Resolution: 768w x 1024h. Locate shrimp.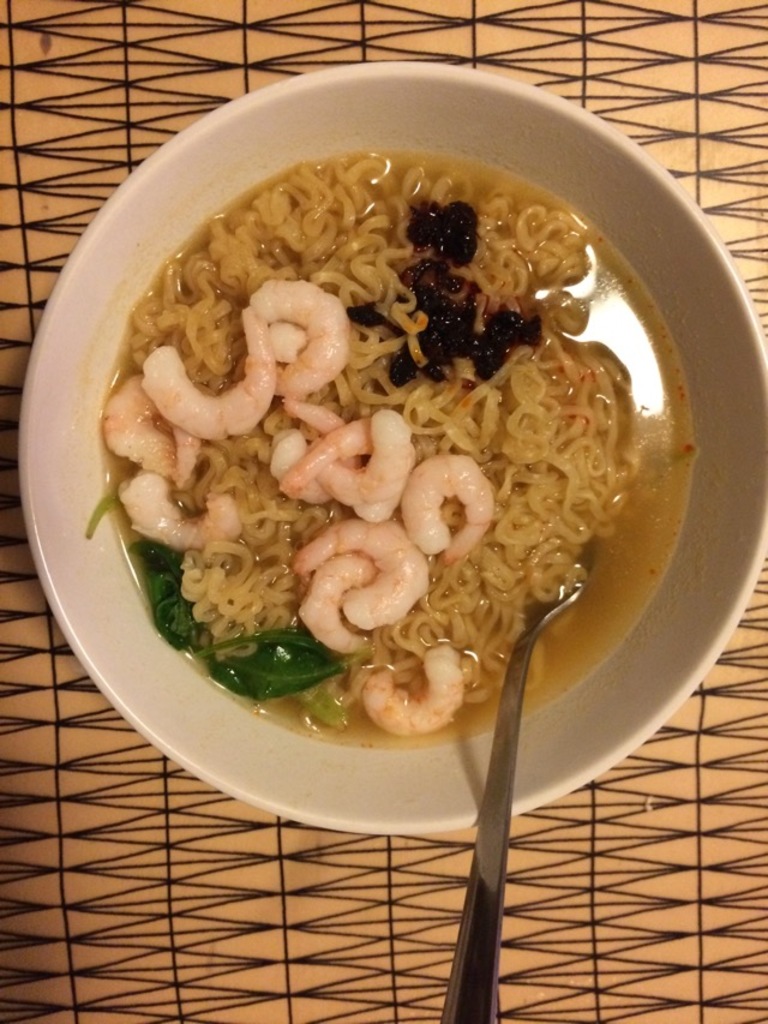
(left=140, top=309, right=272, bottom=432).
